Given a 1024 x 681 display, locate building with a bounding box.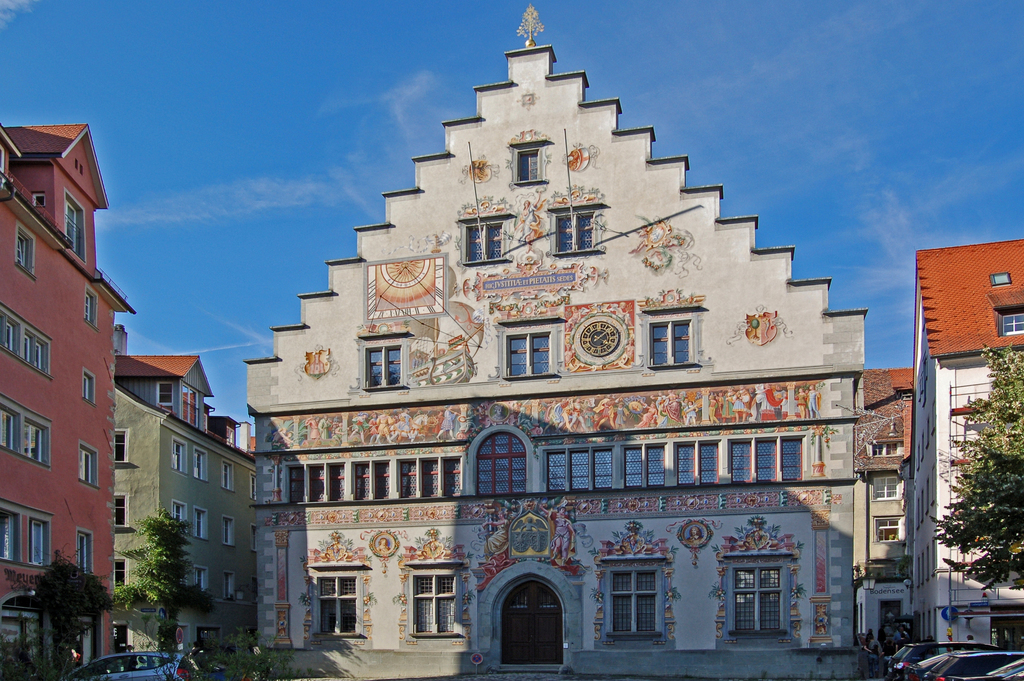
Located: 0 125 138 675.
